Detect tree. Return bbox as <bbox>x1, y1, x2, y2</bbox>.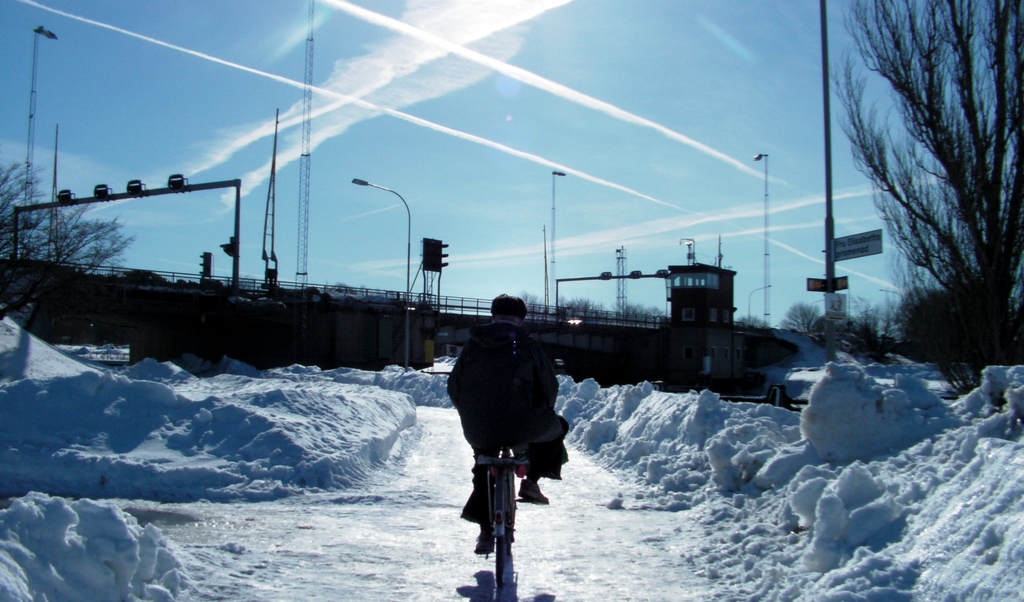
<bbox>825, 305, 912, 343</bbox>.
